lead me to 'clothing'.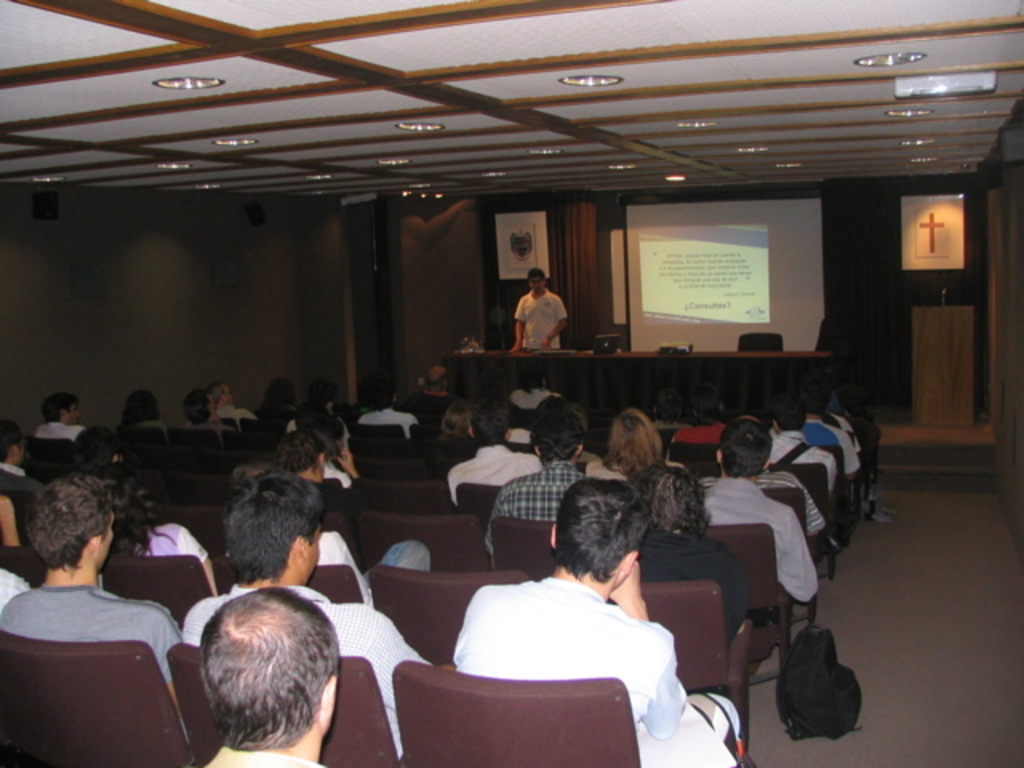
Lead to rect(0, 456, 35, 493).
